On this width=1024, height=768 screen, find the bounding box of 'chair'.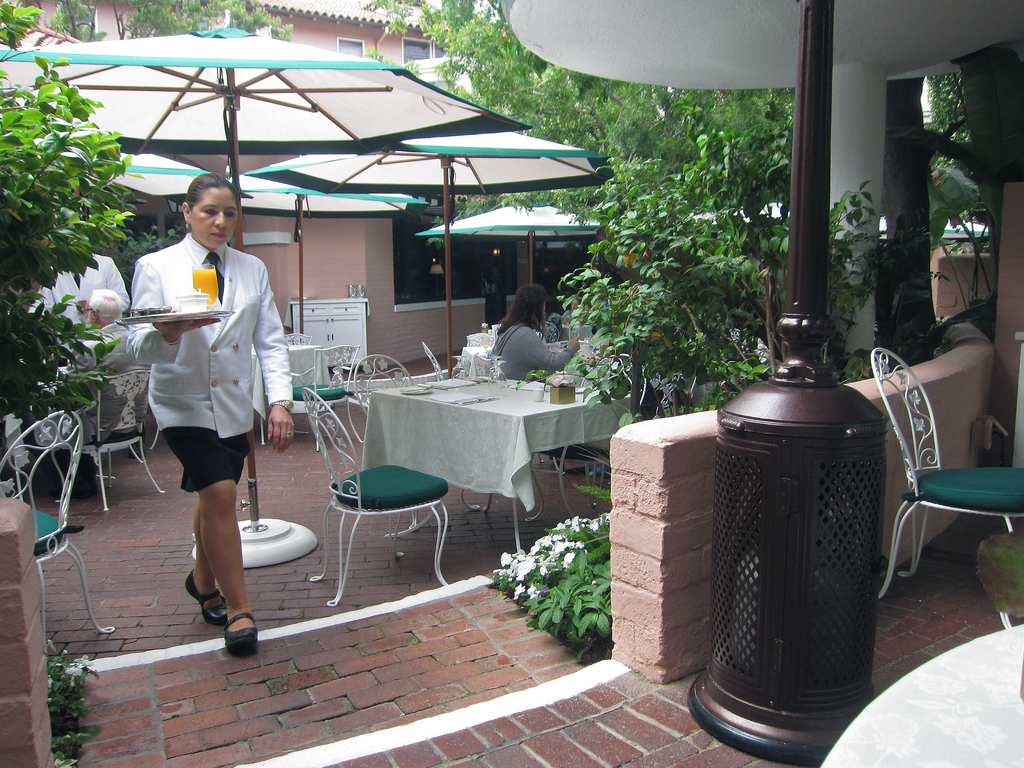
Bounding box: detection(416, 339, 539, 506).
